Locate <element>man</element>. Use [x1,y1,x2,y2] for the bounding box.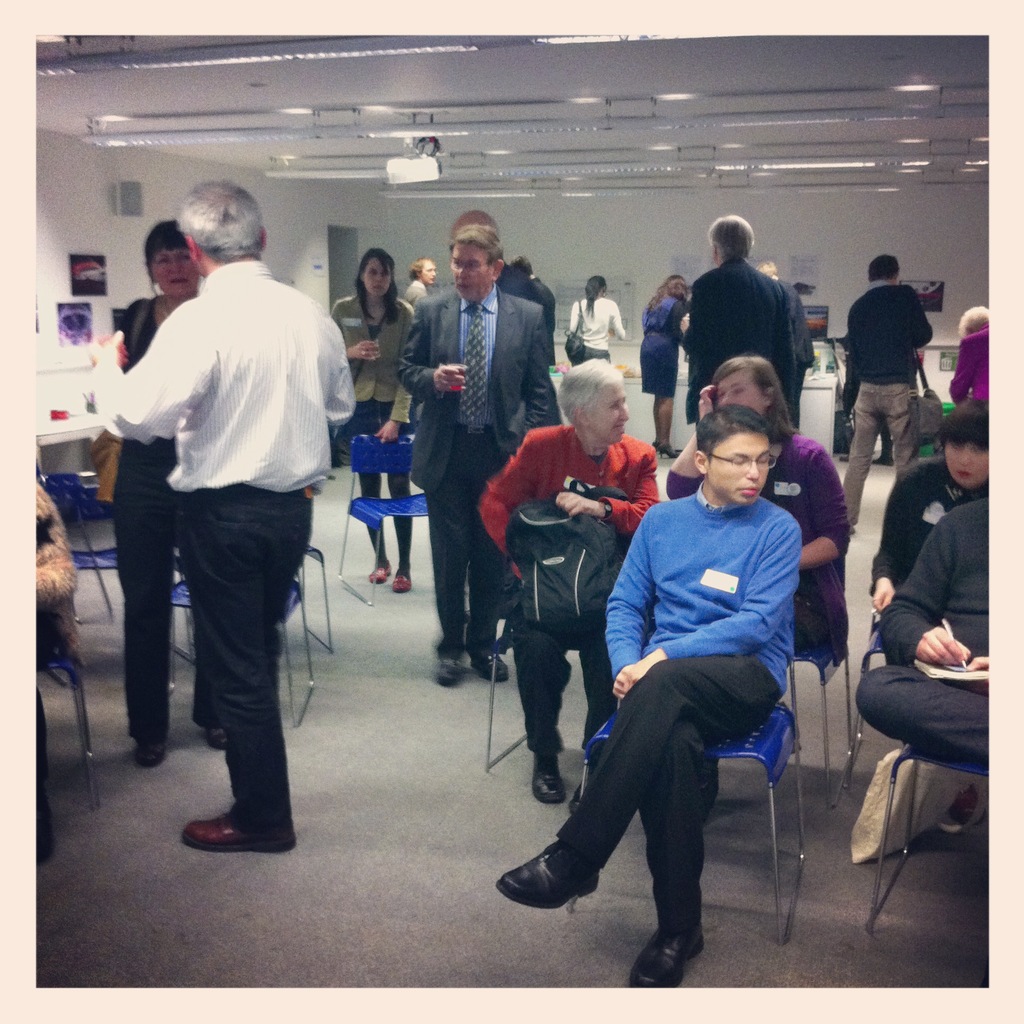
[858,494,996,769].
